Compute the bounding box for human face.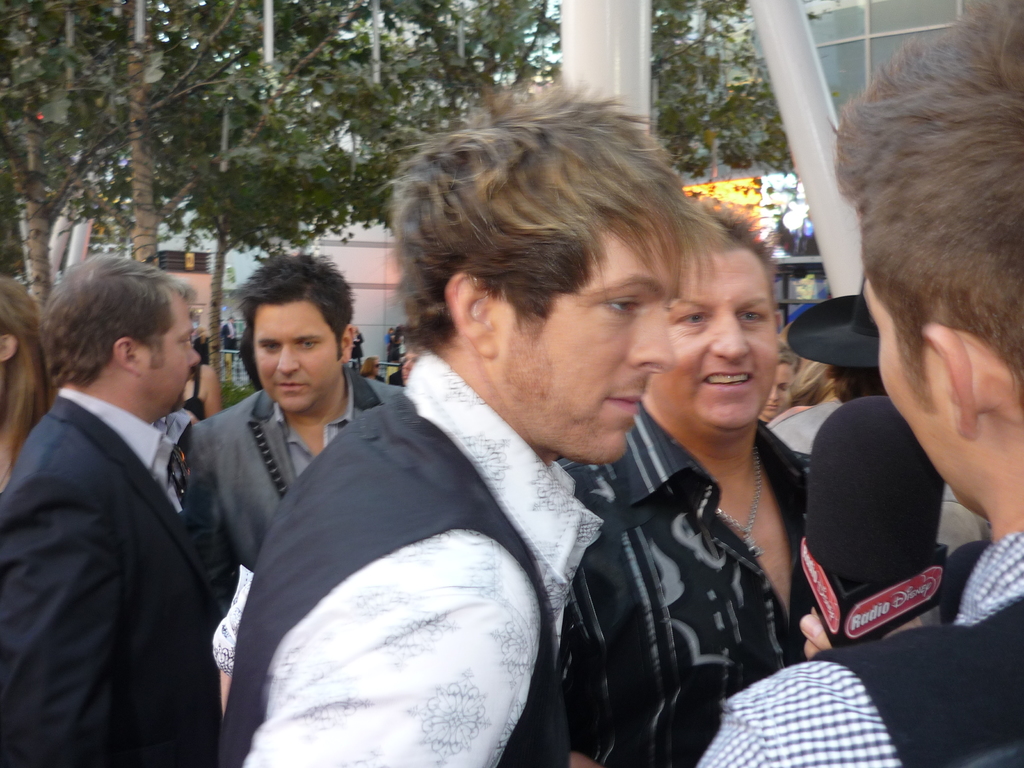
bbox=[649, 240, 783, 438].
